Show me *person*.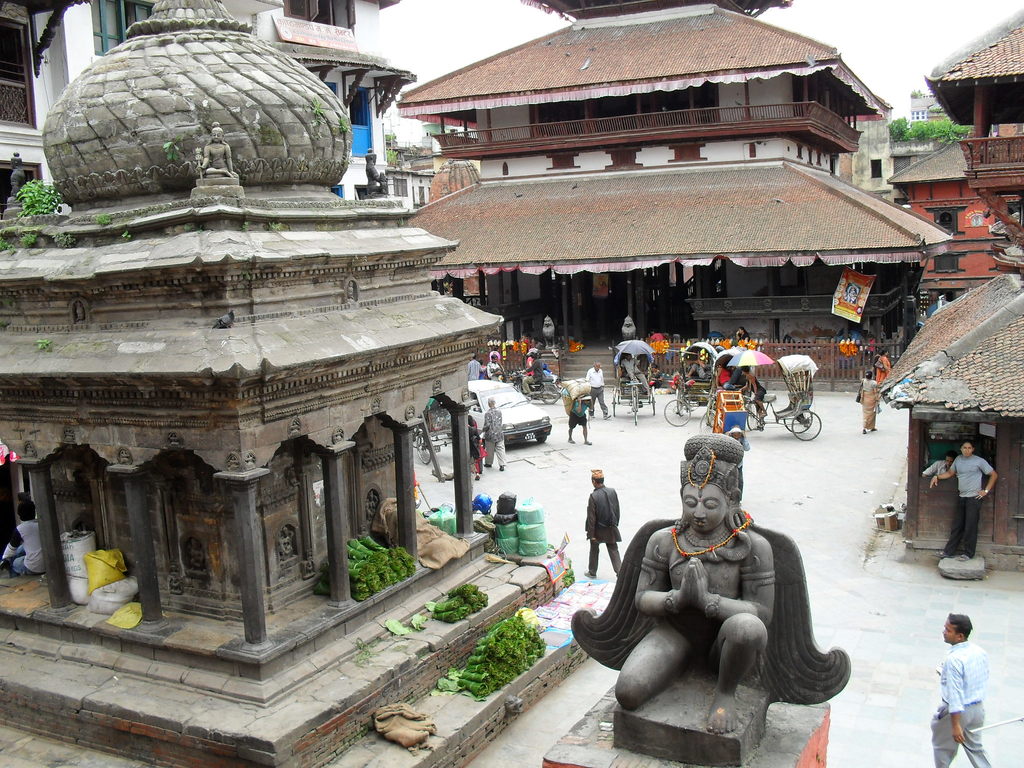
*person* is here: bbox(941, 614, 1004, 758).
